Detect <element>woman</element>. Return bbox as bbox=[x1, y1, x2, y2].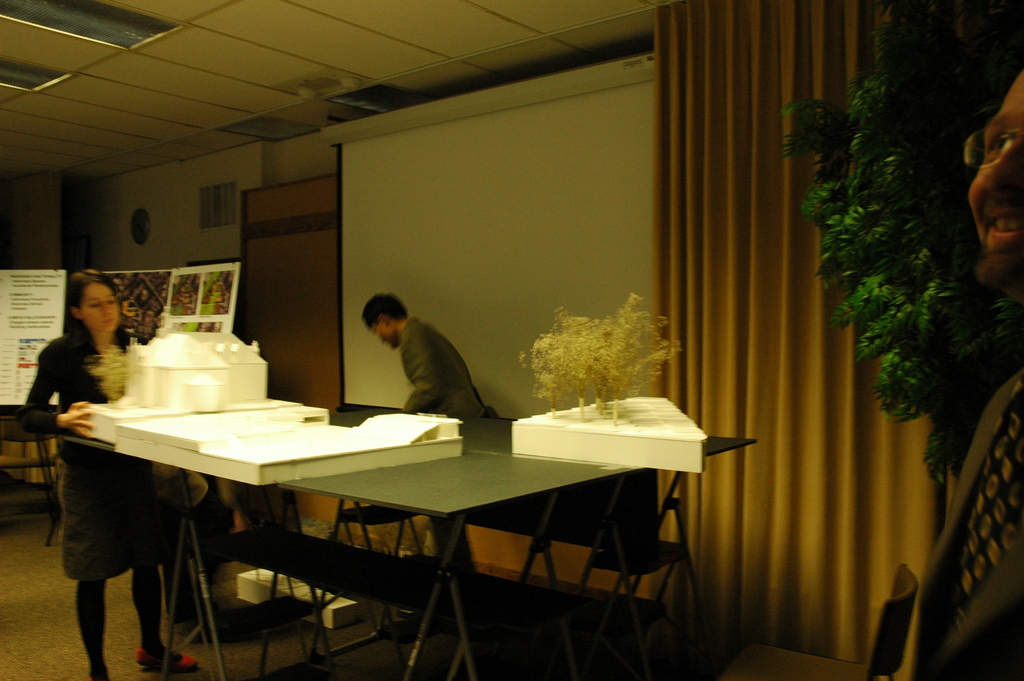
bbox=[34, 244, 180, 658].
